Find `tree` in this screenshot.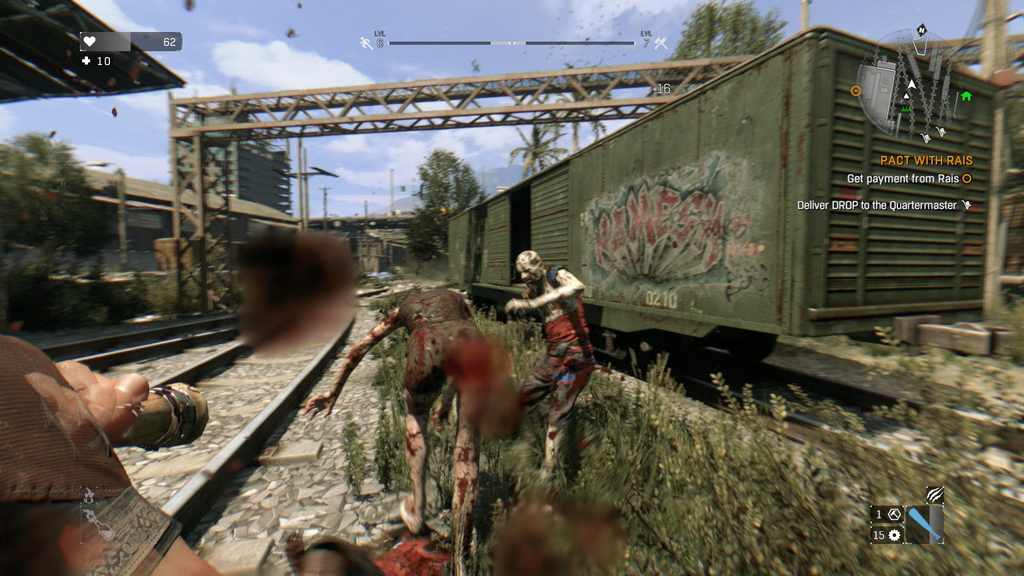
The bounding box for `tree` is box=[0, 133, 103, 321].
